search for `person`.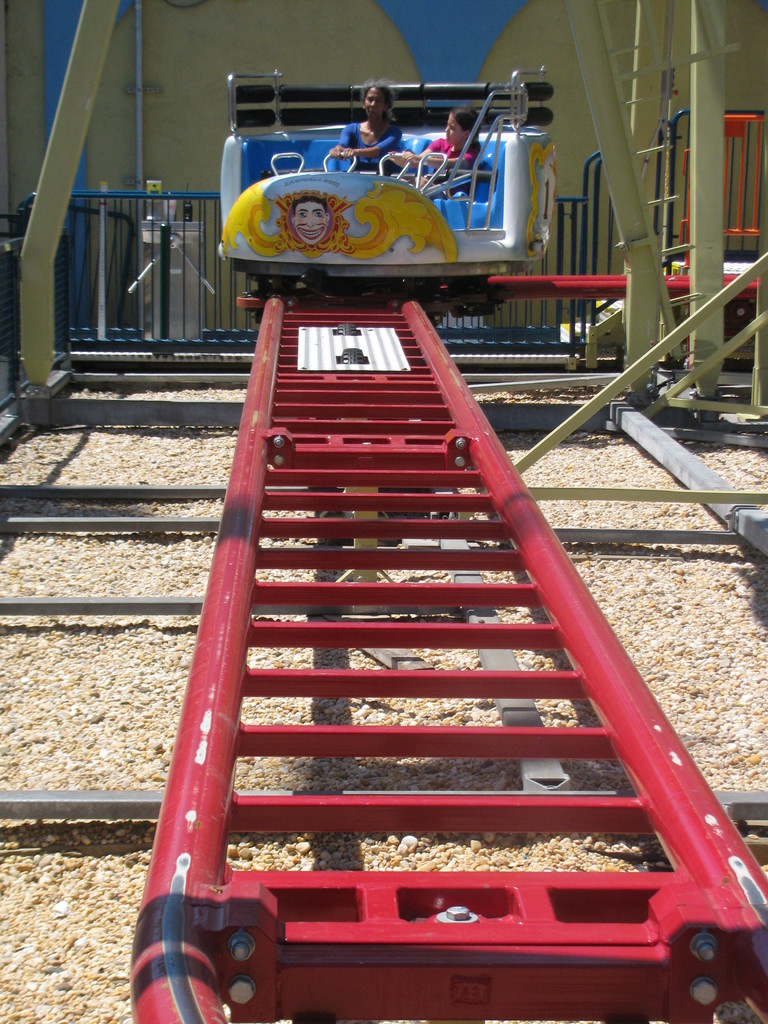
Found at pyautogui.locateOnScreen(314, 79, 430, 159).
